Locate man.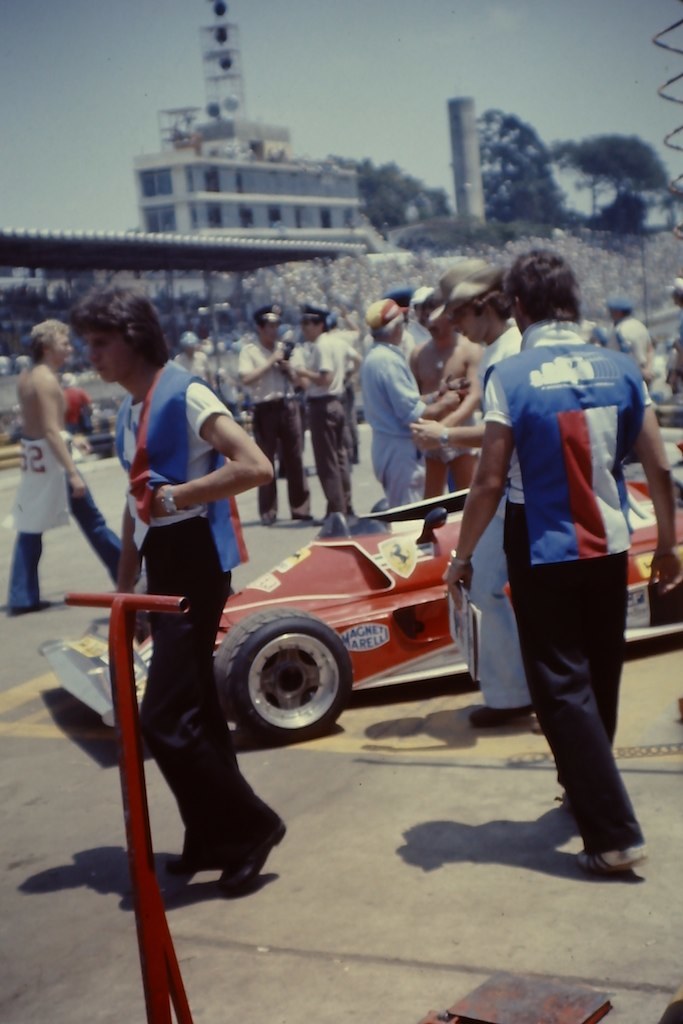
Bounding box: 600, 294, 654, 390.
